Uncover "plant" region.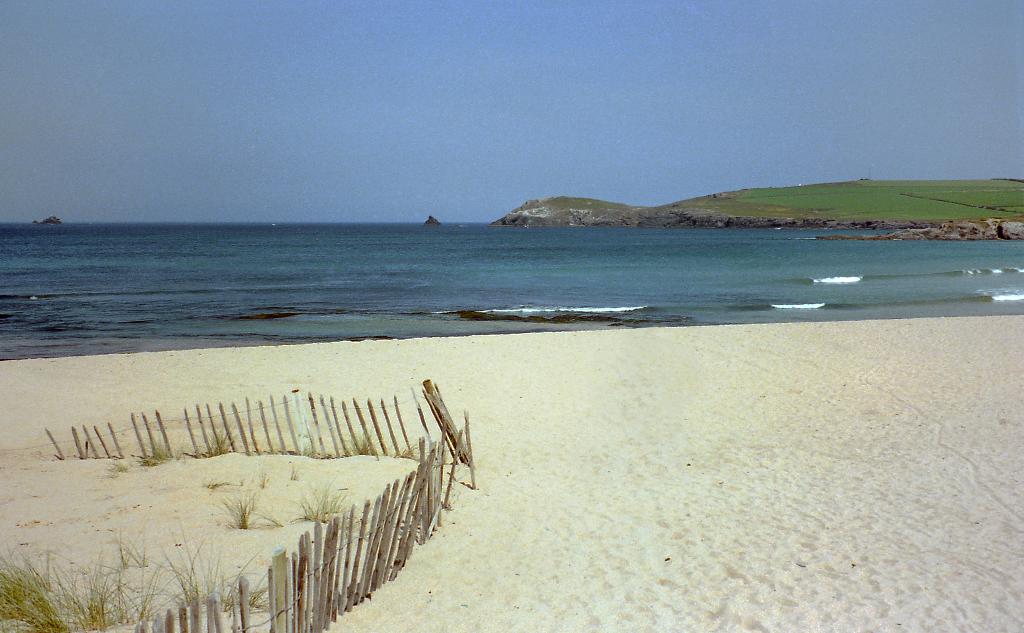
Uncovered: <bbox>394, 442, 417, 462</bbox>.
